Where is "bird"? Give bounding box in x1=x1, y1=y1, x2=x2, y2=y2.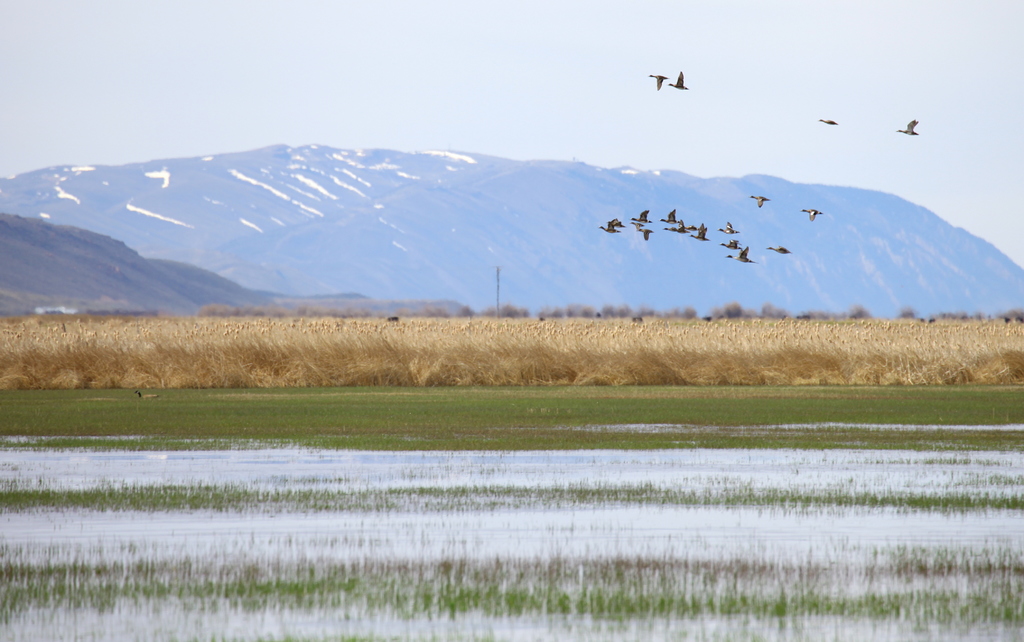
x1=728, y1=242, x2=751, y2=259.
